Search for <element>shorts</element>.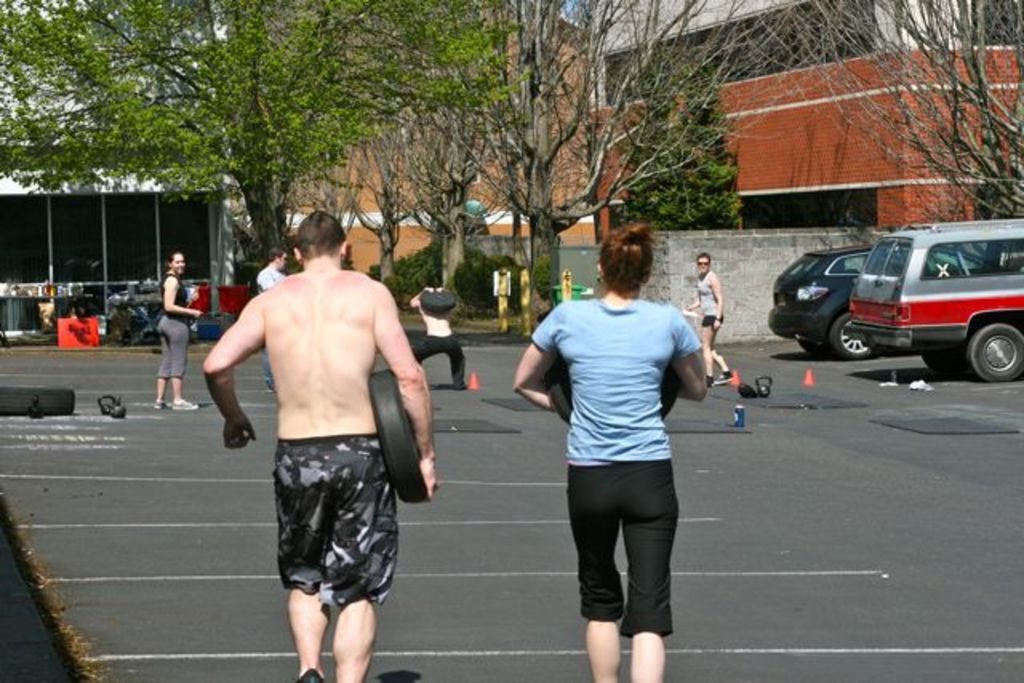
Found at l=704, t=310, r=723, b=325.
